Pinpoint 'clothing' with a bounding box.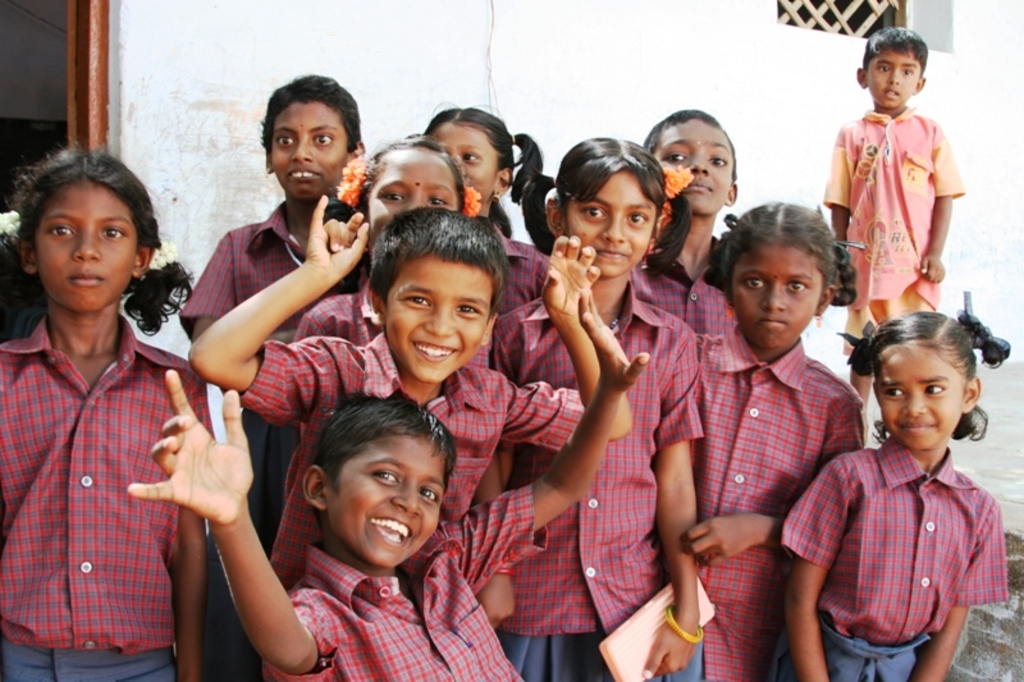
x1=484 y1=262 x2=704 y2=681.
